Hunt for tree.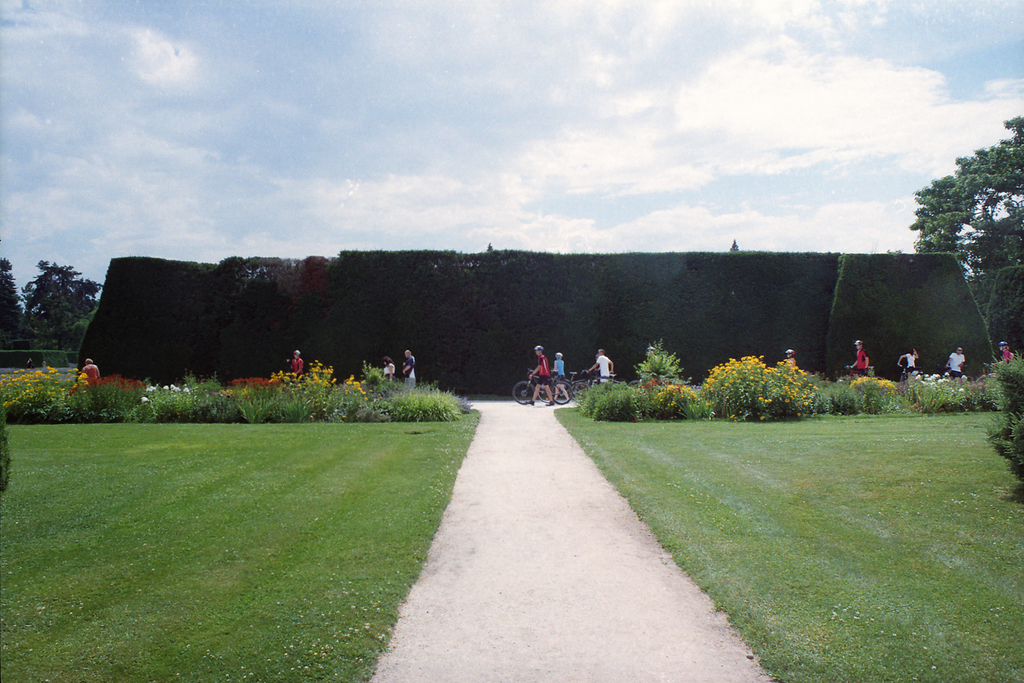
Hunted down at [823, 247, 996, 390].
